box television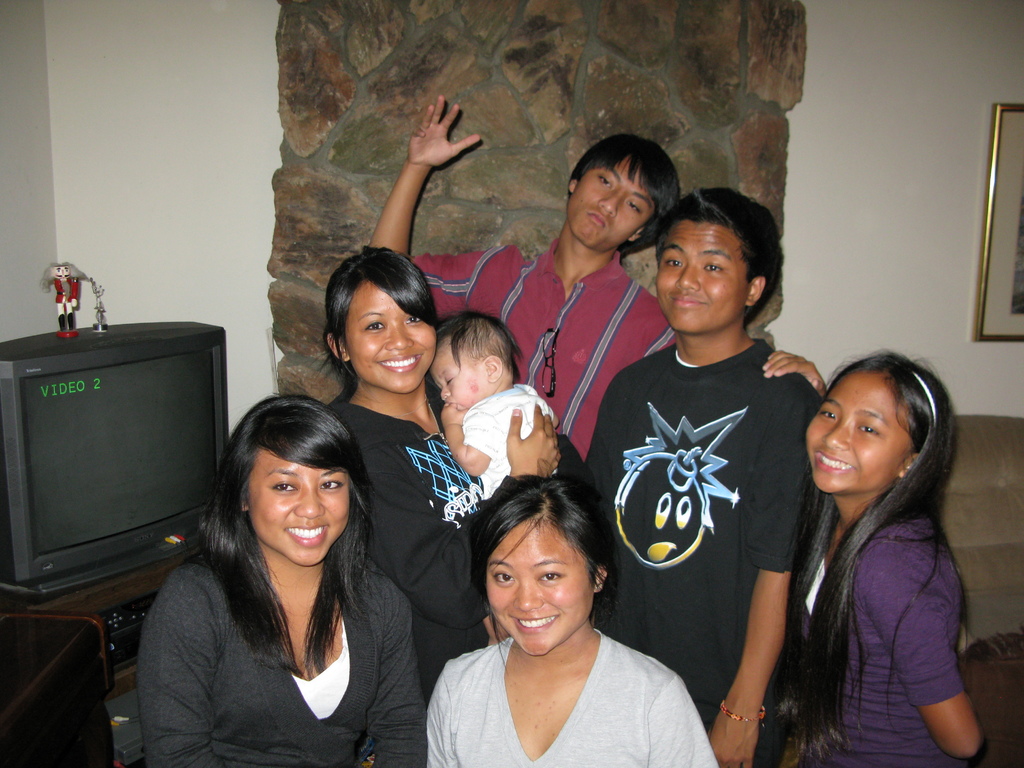
pyautogui.locateOnScreen(0, 320, 225, 604)
